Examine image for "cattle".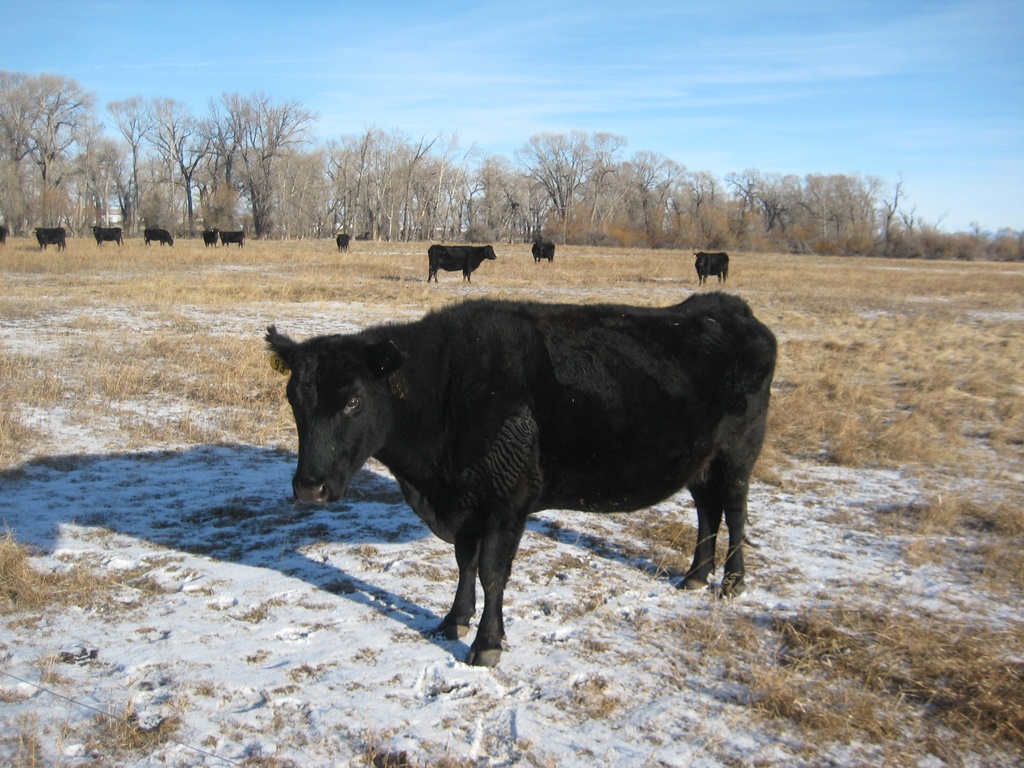
Examination result: (left=260, top=283, right=774, bottom=664).
